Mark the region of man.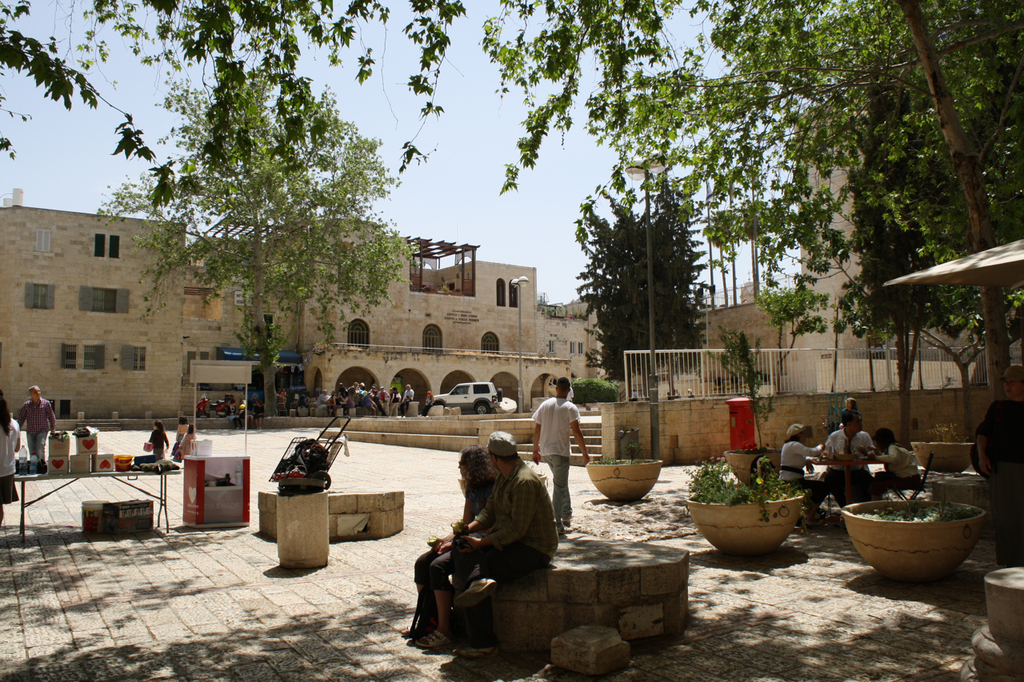
Region: box(314, 387, 330, 409).
